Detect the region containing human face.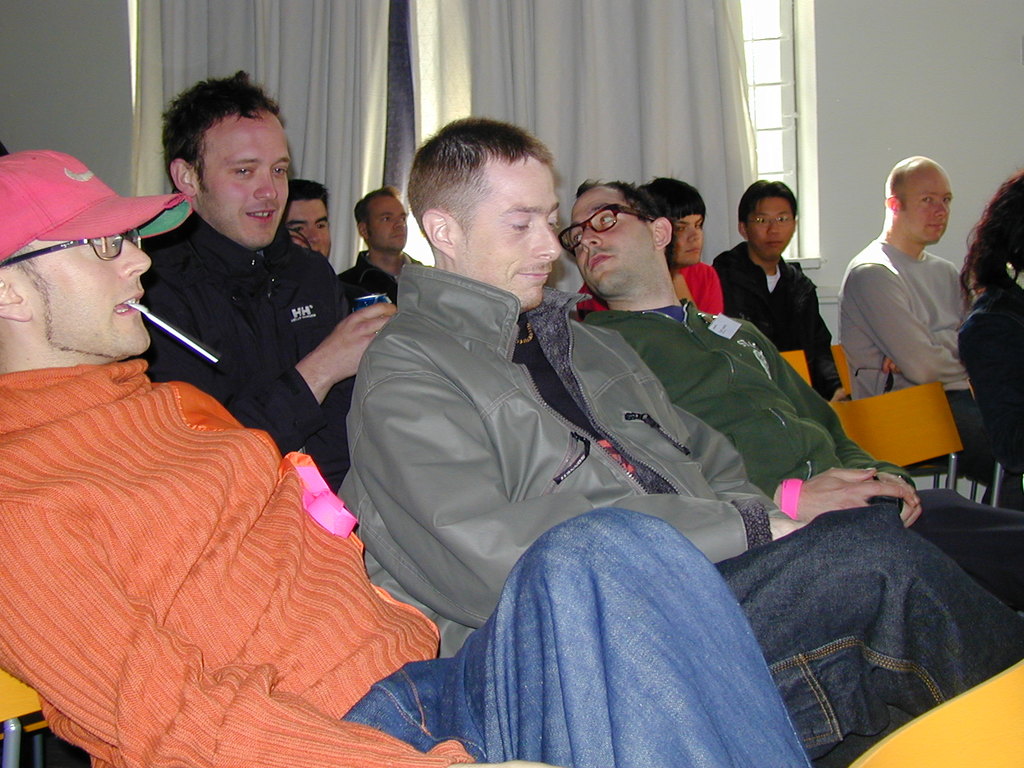
box(567, 189, 653, 294).
